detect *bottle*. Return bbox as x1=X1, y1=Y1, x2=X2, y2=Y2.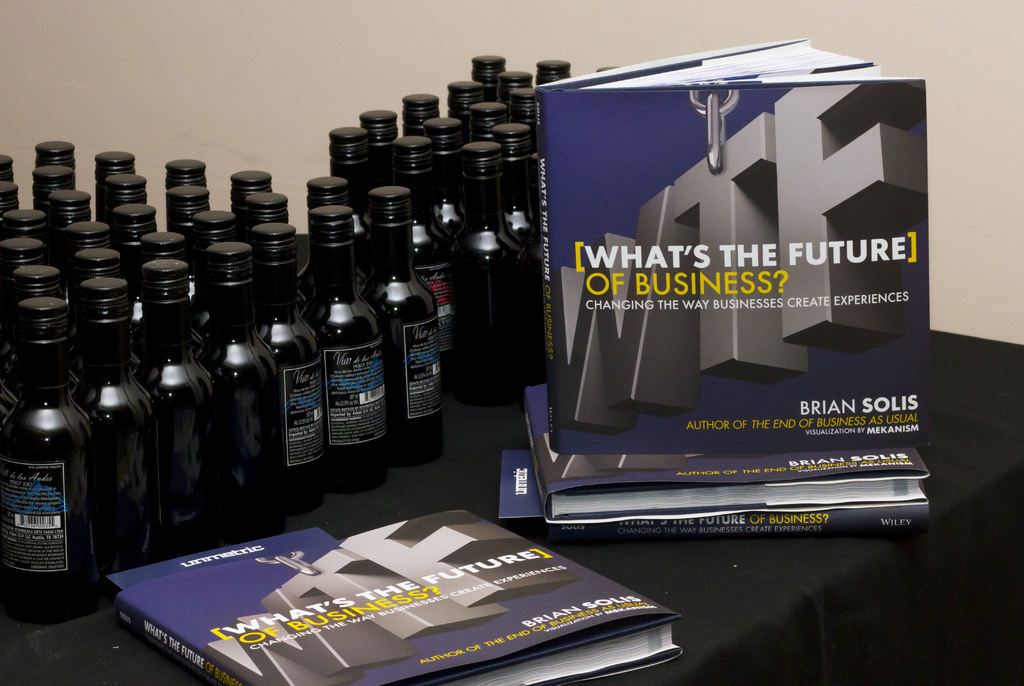
x1=0, y1=207, x2=48, y2=244.
